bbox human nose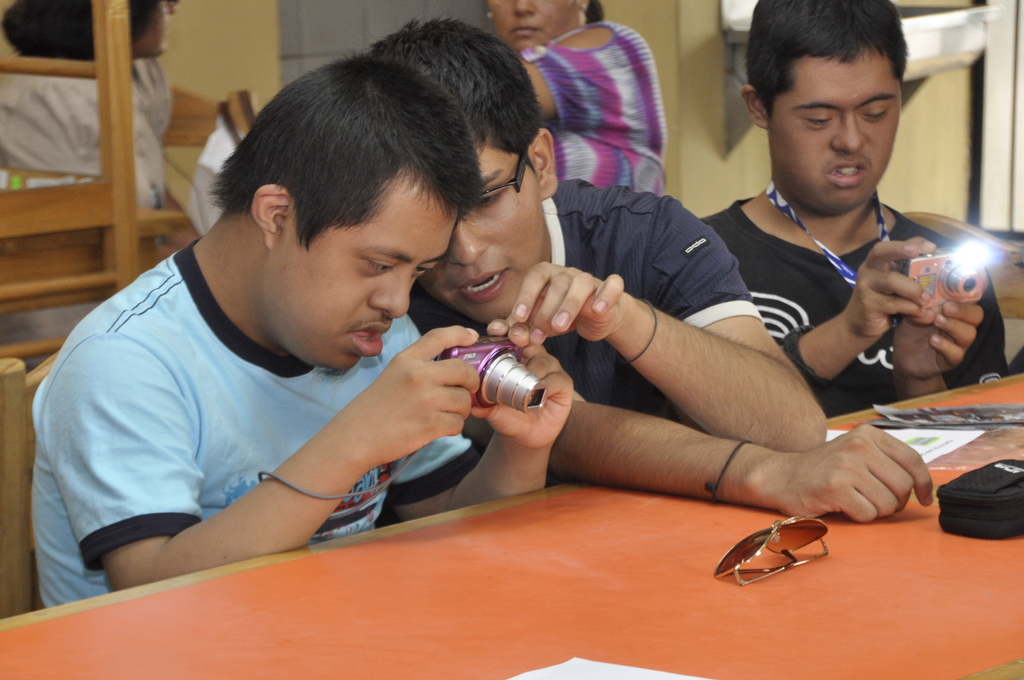
bbox=[514, 0, 532, 17]
